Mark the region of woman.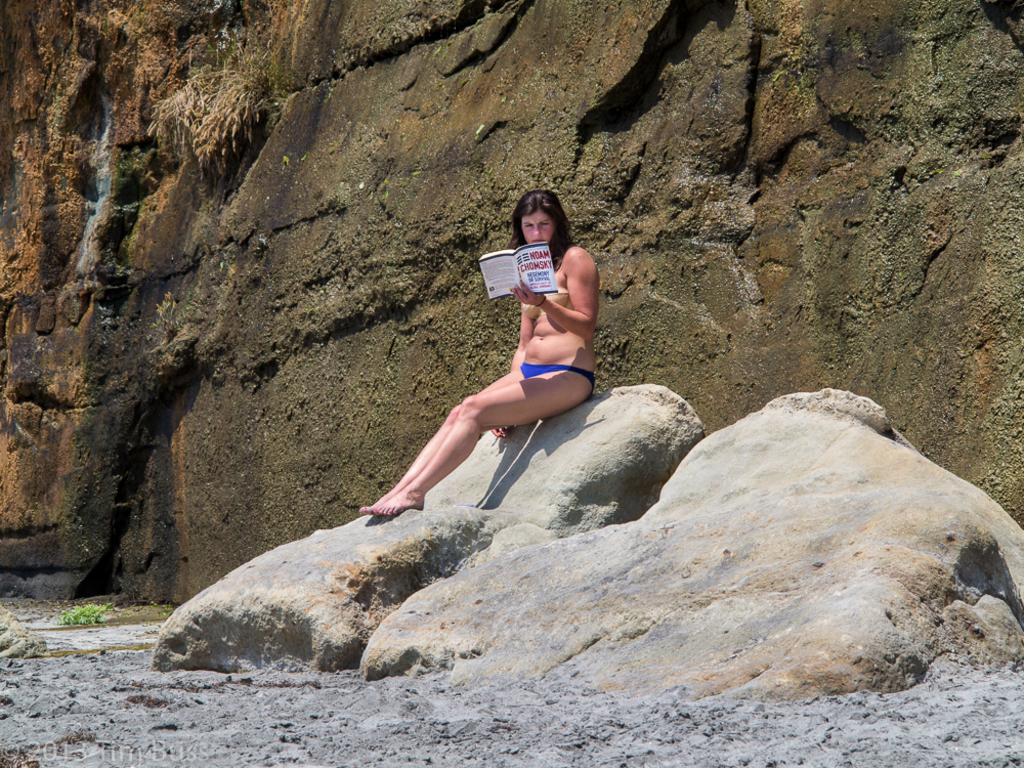
Region: (x1=374, y1=193, x2=609, y2=555).
